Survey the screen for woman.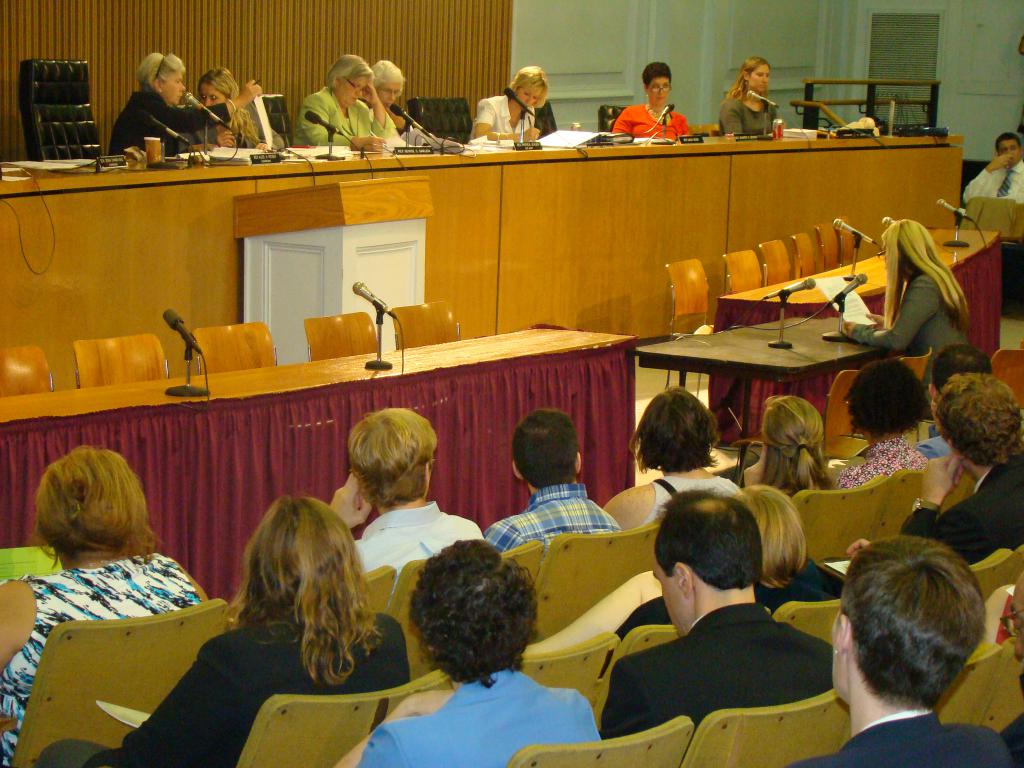
Survey found: 735,491,865,616.
